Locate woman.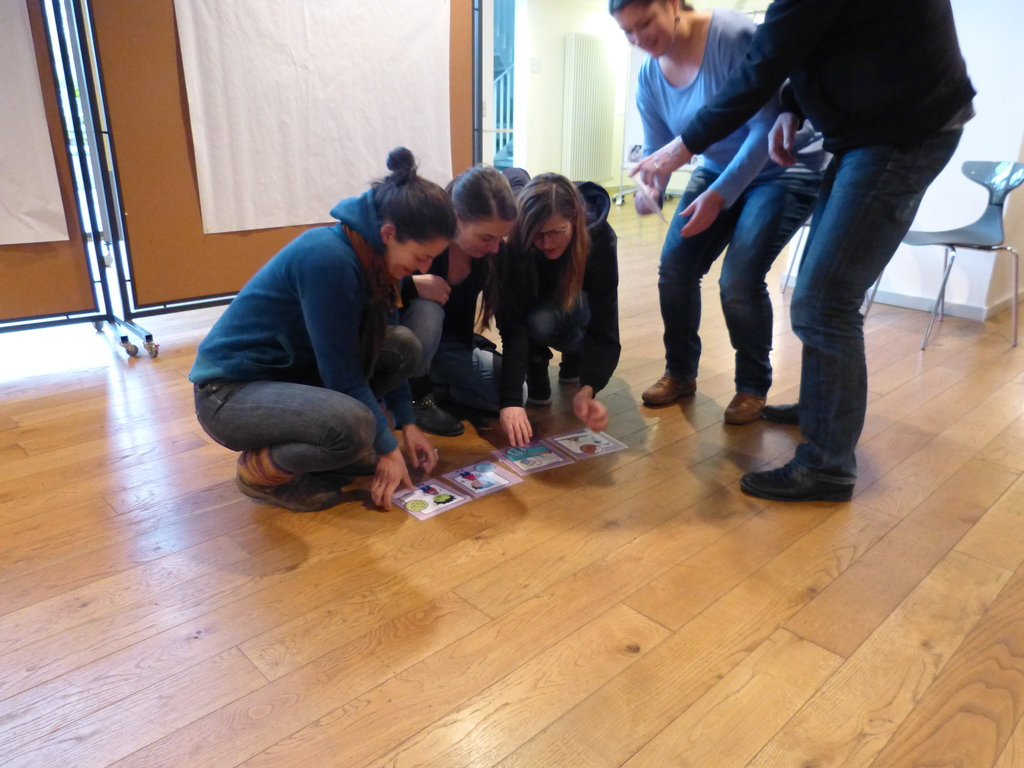
Bounding box: rect(602, 0, 840, 433).
